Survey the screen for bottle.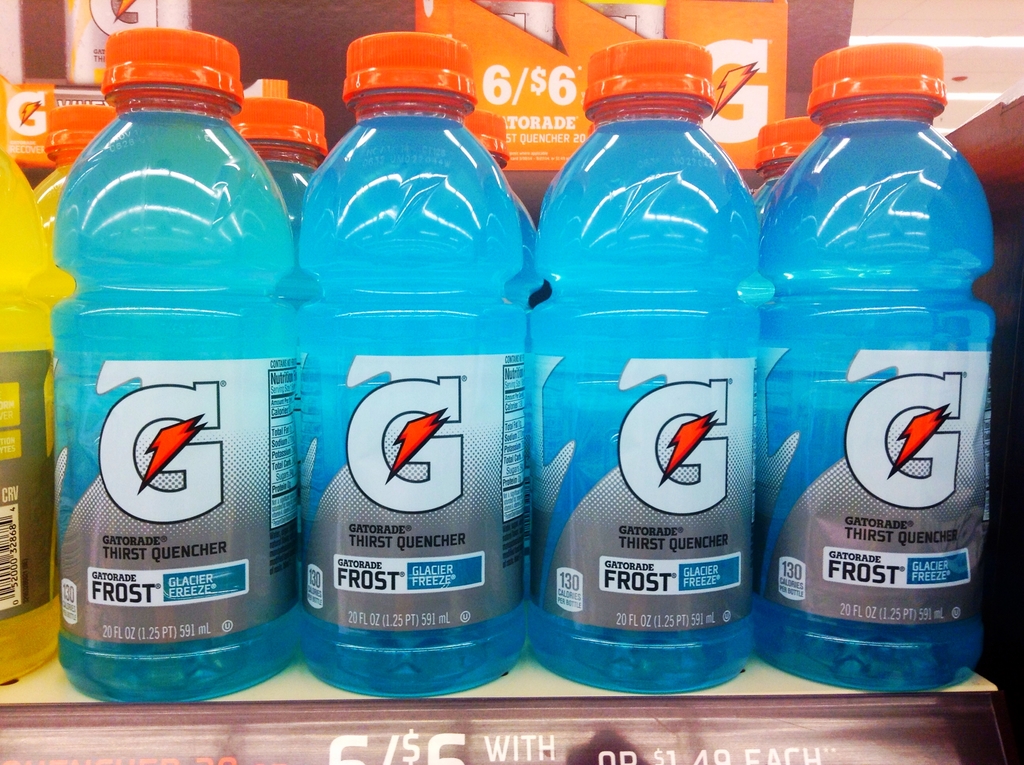
Survey found: region(52, 28, 292, 707).
